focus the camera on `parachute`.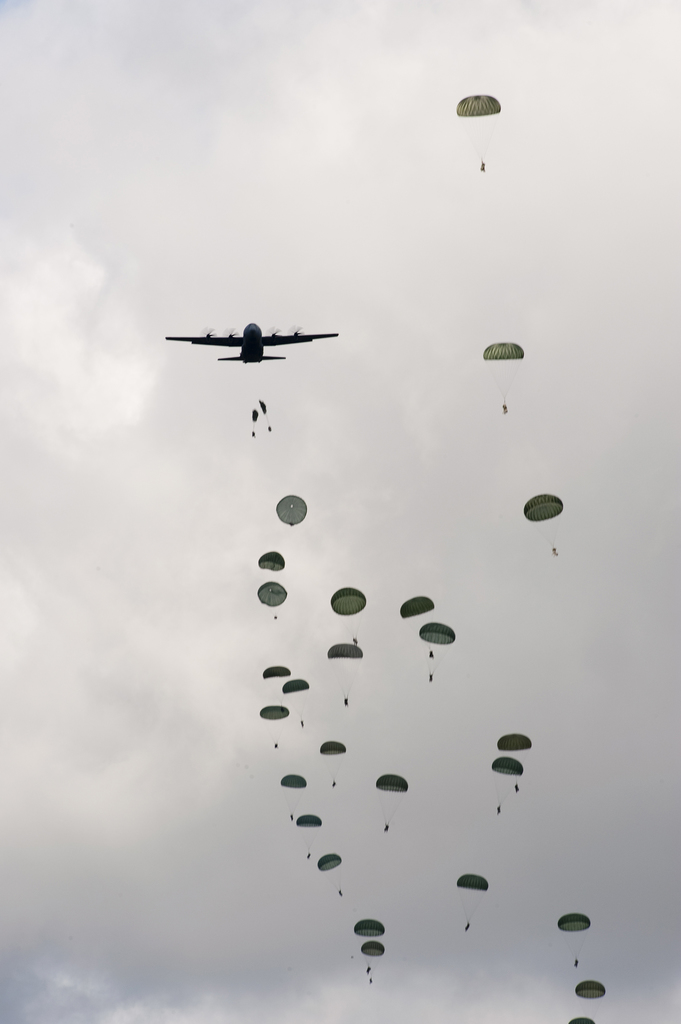
Focus region: 296,811,325,858.
